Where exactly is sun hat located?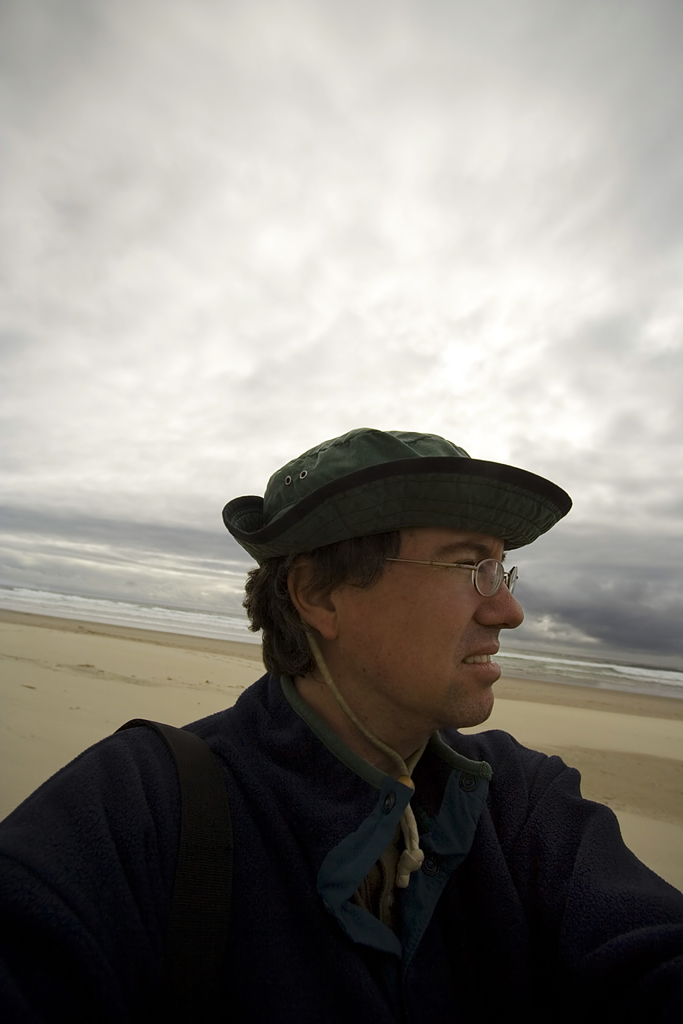
Its bounding box is bbox(211, 426, 572, 896).
